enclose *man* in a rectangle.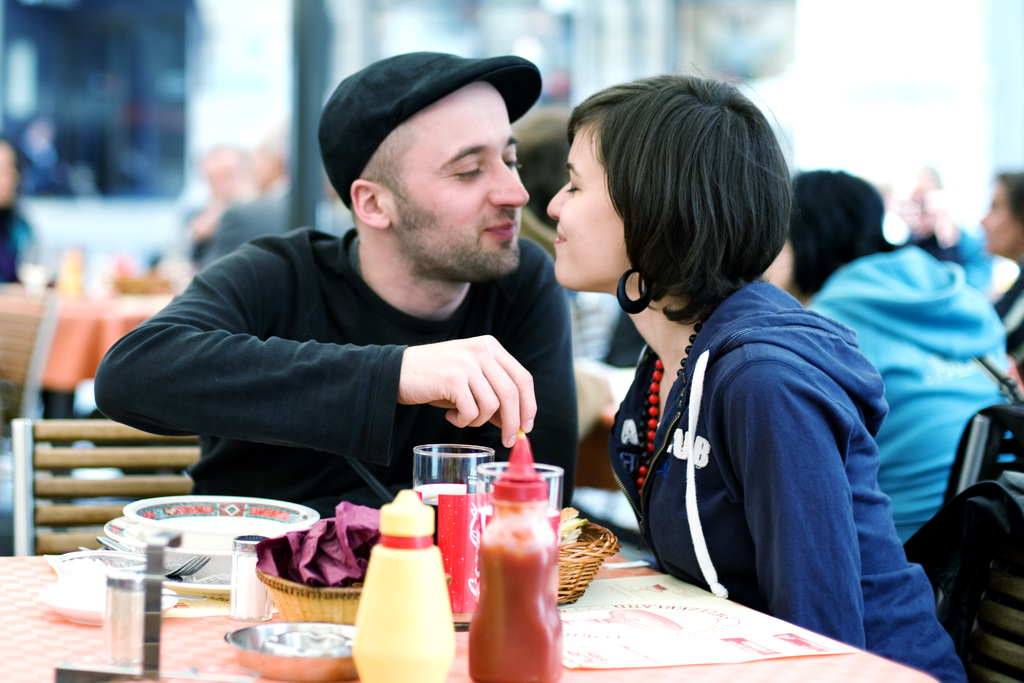
box(93, 45, 564, 511).
